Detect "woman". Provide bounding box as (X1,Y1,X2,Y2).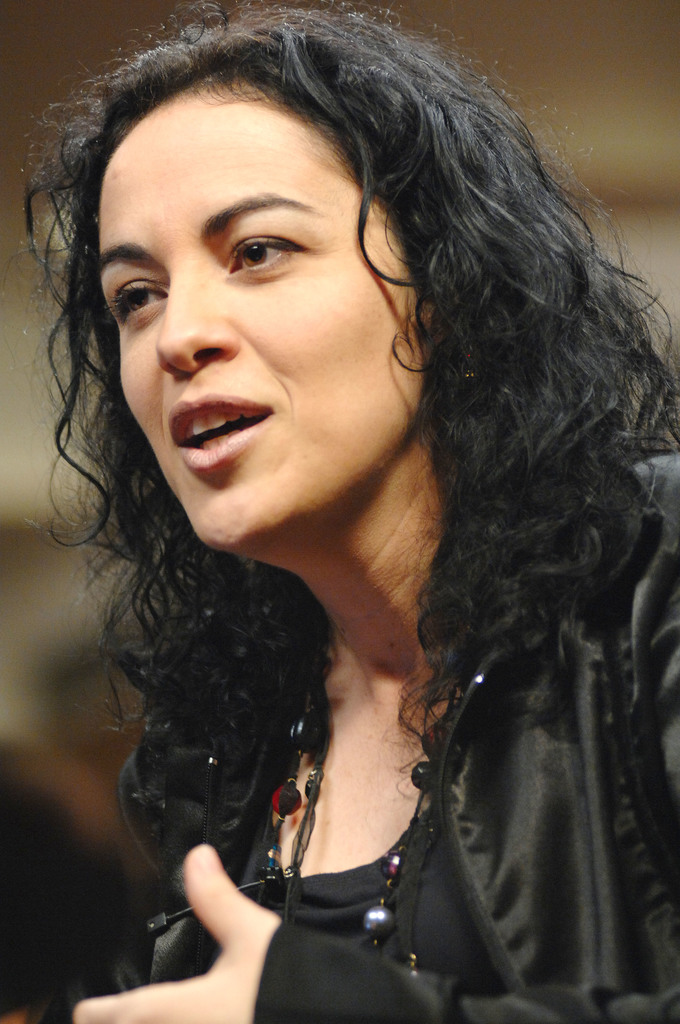
(57,0,679,1023).
